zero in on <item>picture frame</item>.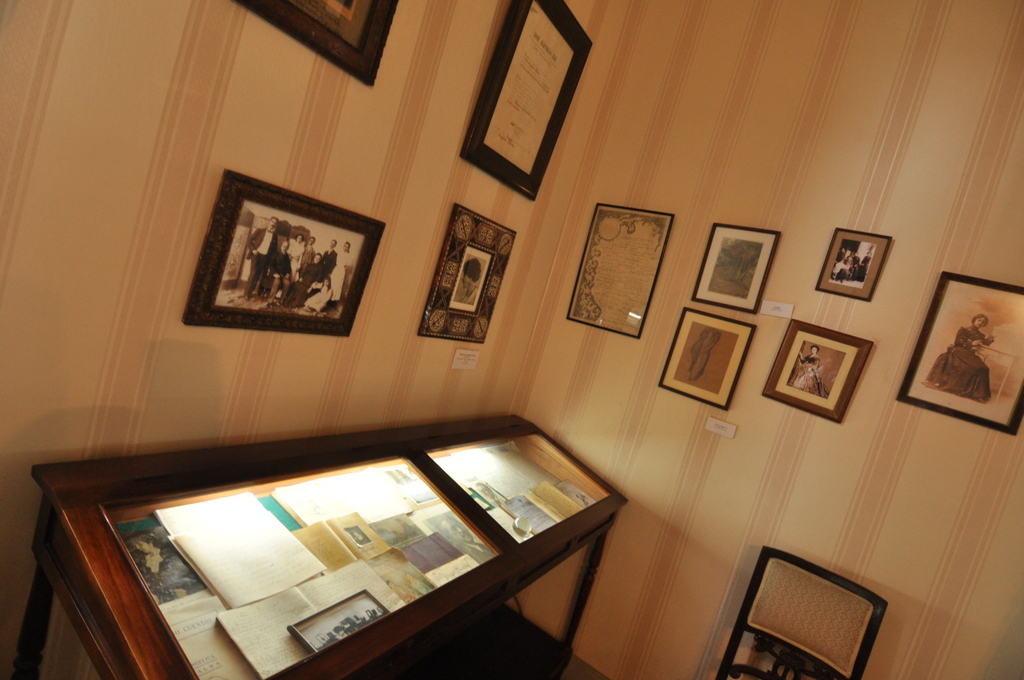
Zeroed in: x1=287 y1=588 x2=388 y2=651.
